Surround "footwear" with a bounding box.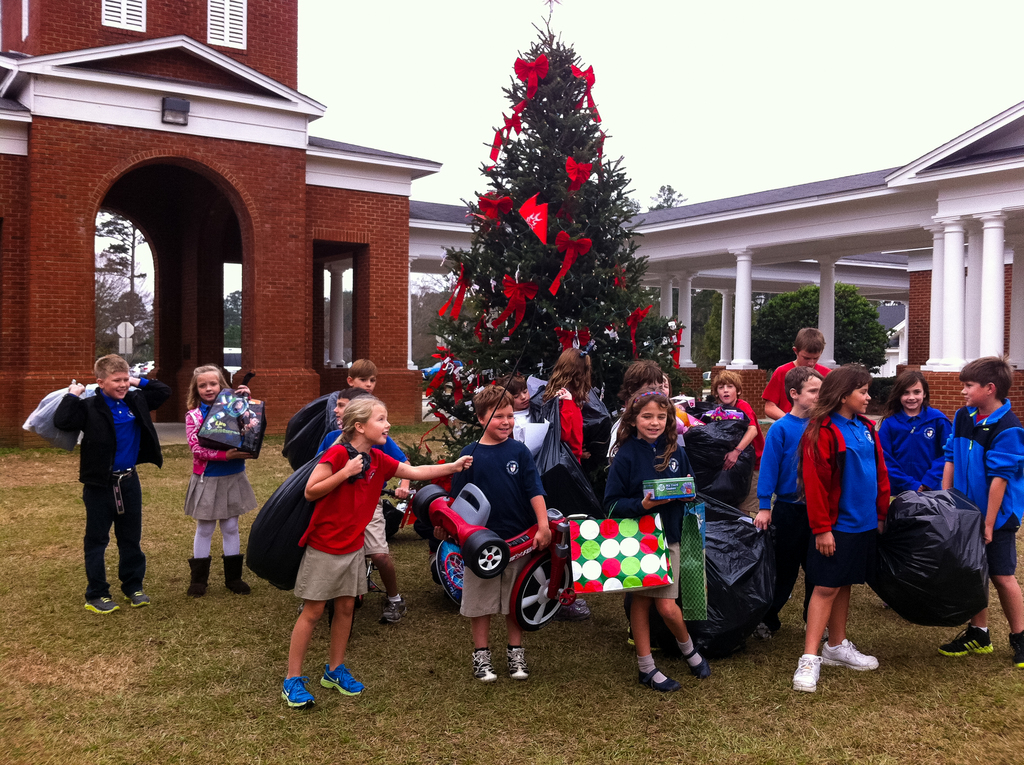
box=[383, 595, 411, 623].
